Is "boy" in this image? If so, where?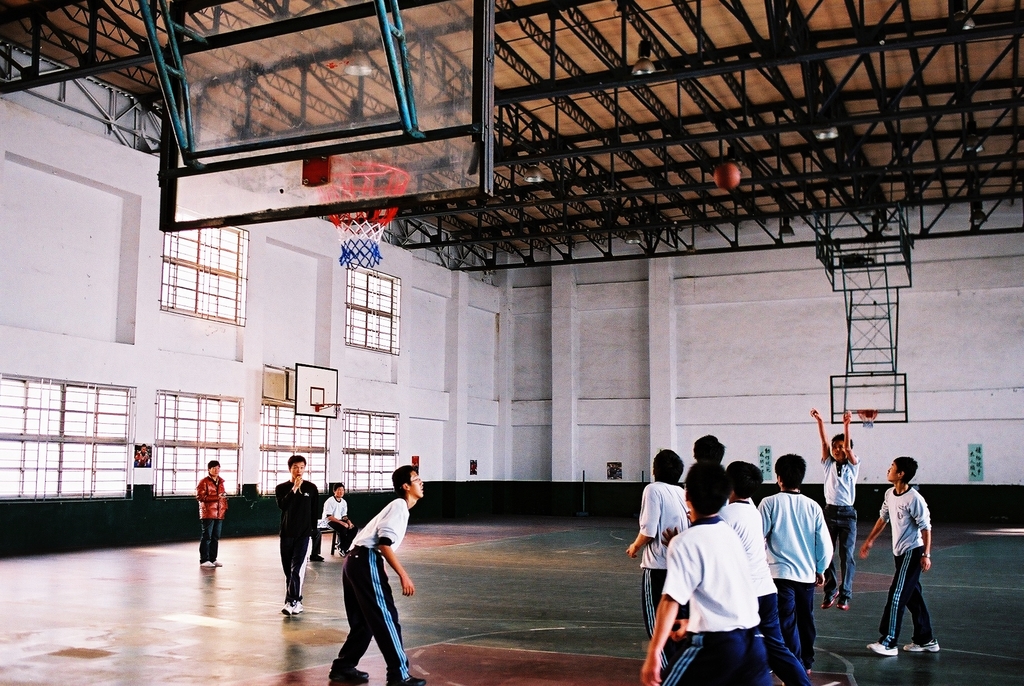
Yes, at 756/453/832/675.
